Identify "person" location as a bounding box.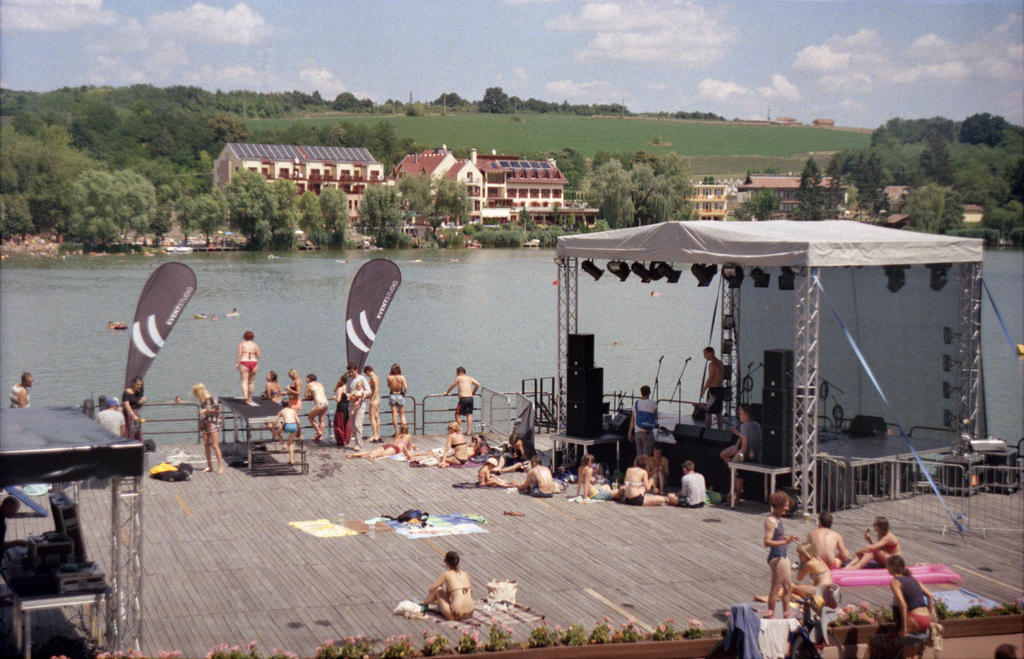
(left=361, top=361, right=385, bottom=442).
